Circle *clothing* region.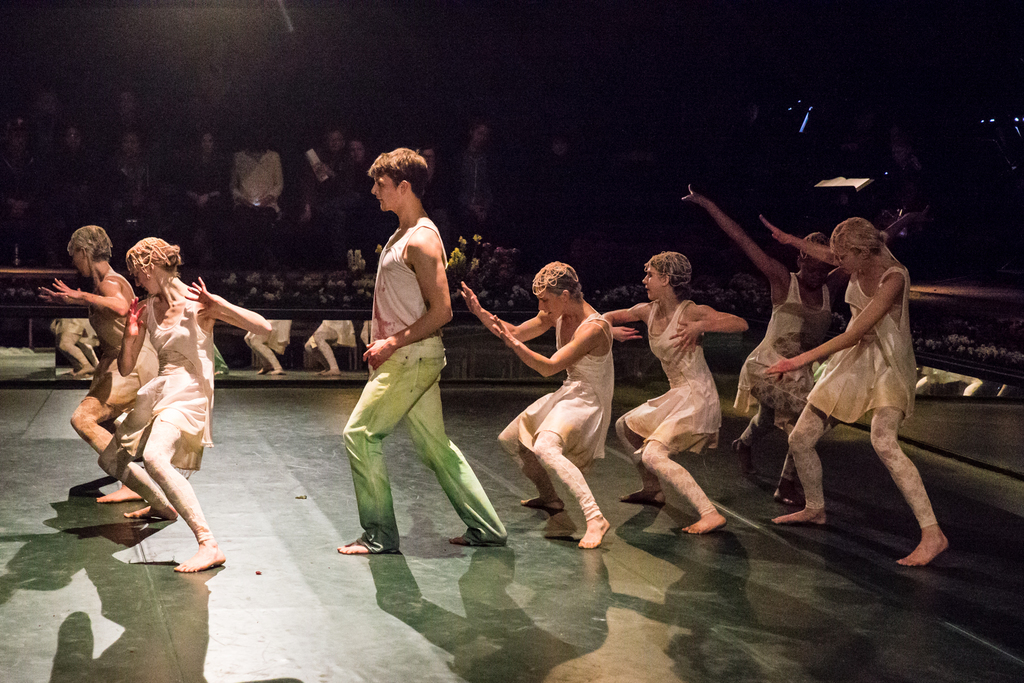
Region: pyautogui.locateOnScreen(110, 298, 216, 470).
